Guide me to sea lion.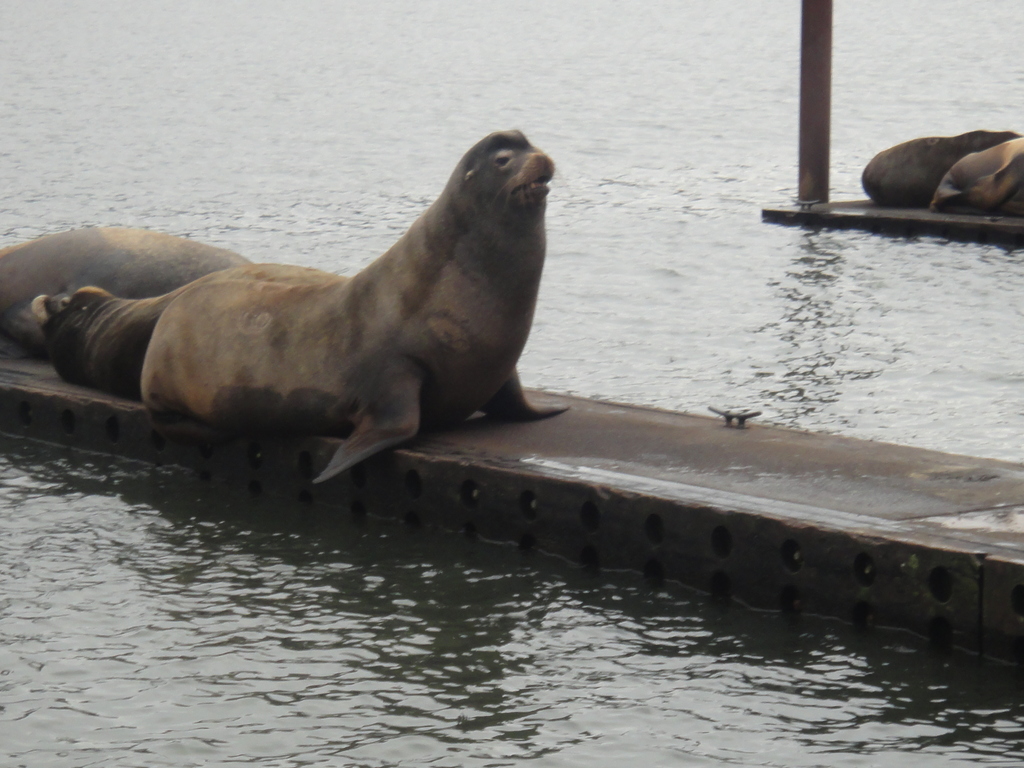
Guidance: (861,127,1021,211).
